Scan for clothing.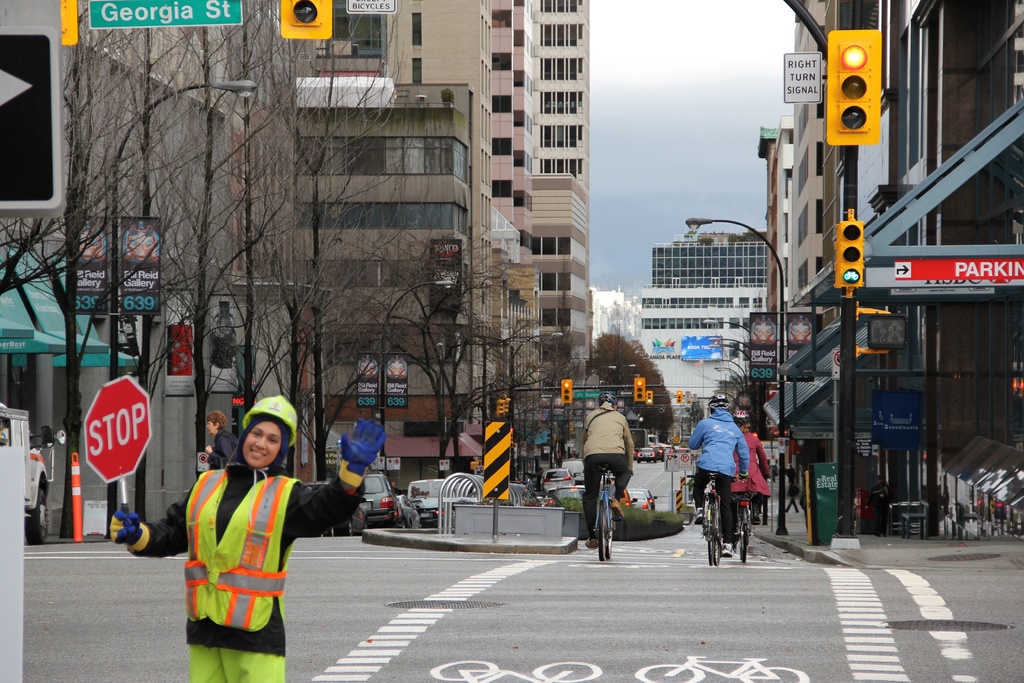
Scan result: region(209, 420, 240, 461).
